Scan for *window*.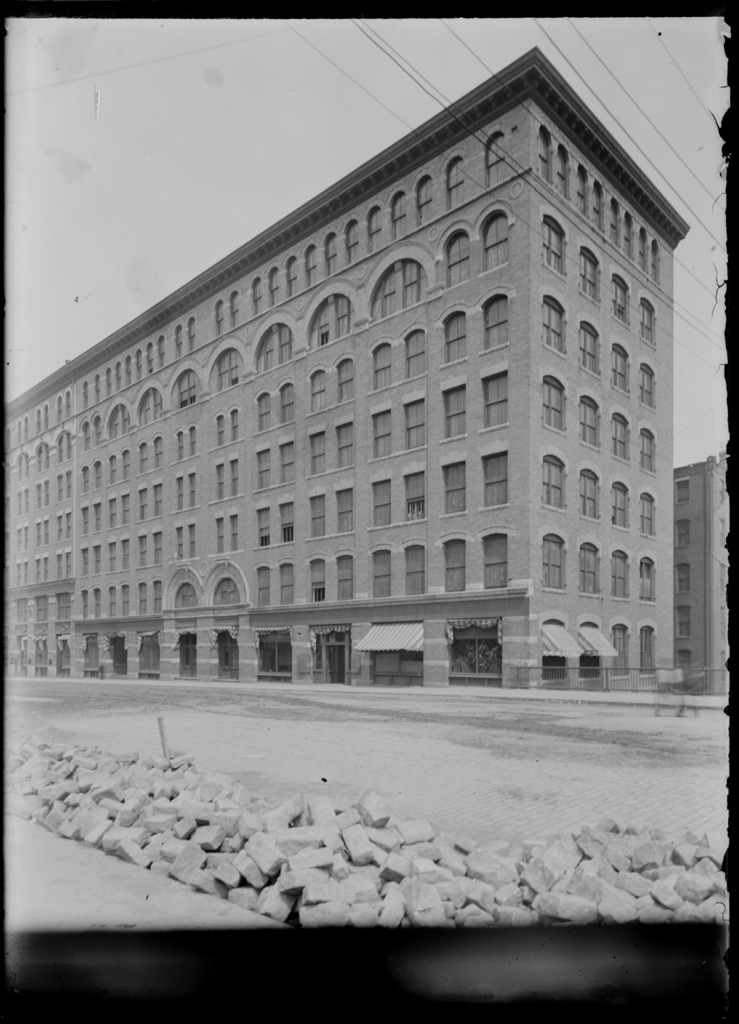
Scan result: <box>53,390,71,425</box>.
